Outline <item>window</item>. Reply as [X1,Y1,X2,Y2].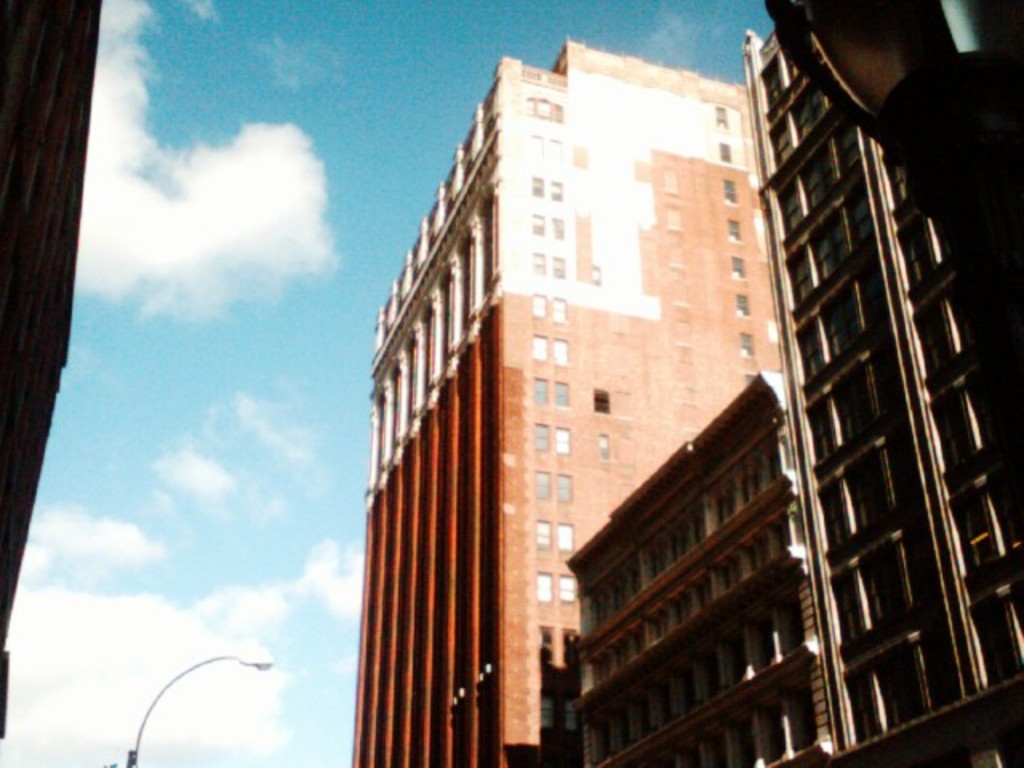
[592,386,608,416].
